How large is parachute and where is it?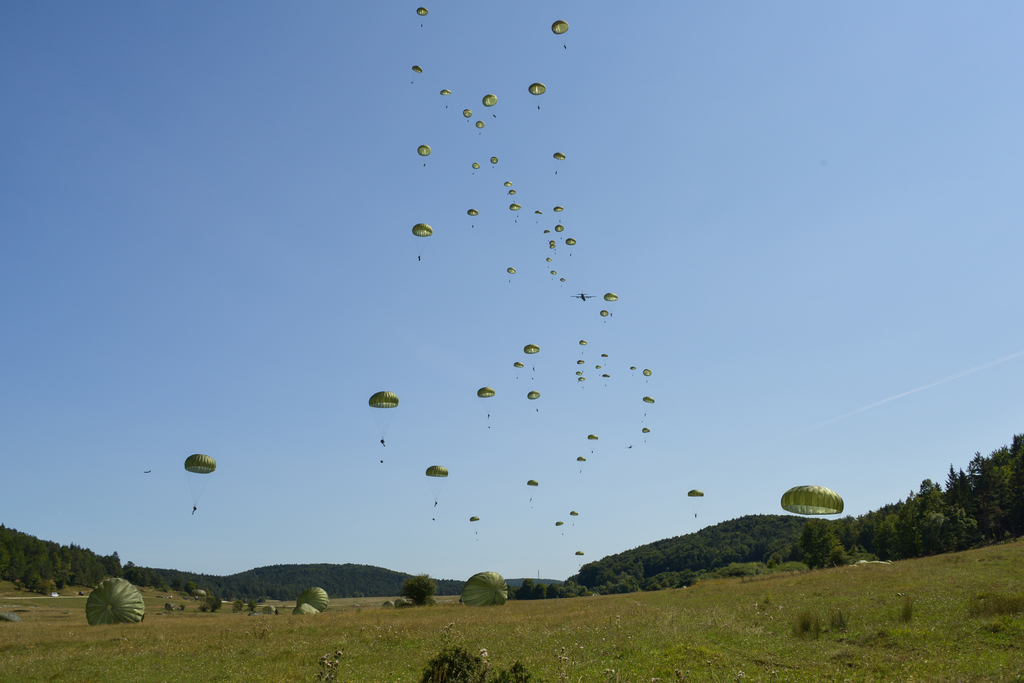
Bounding box: x1=513, y1=361, x2=520, y2=382.
